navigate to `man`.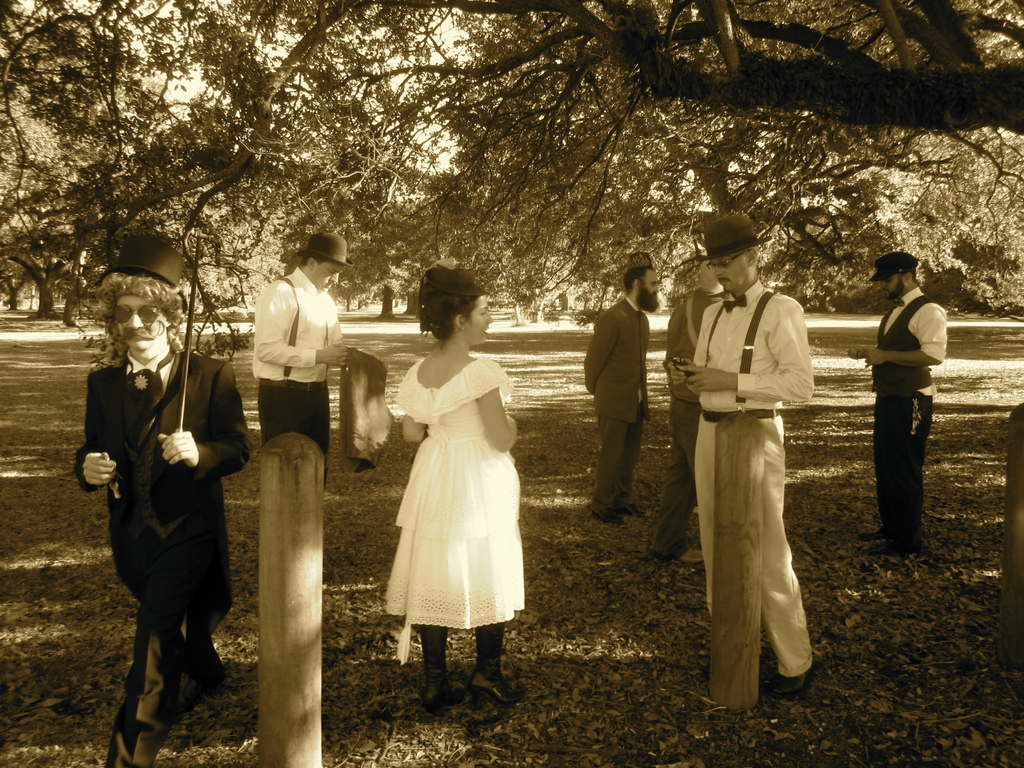
Navigation target: 252, 232, 388, 583.
